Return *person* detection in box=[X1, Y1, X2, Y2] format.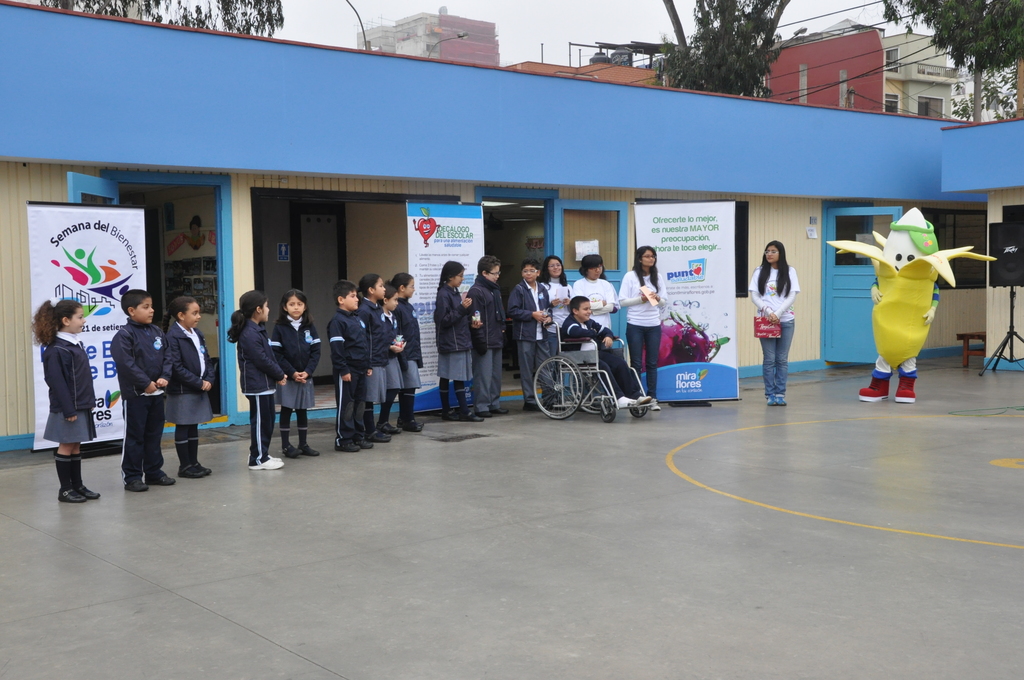
box=[556, 293, 655, 408].
